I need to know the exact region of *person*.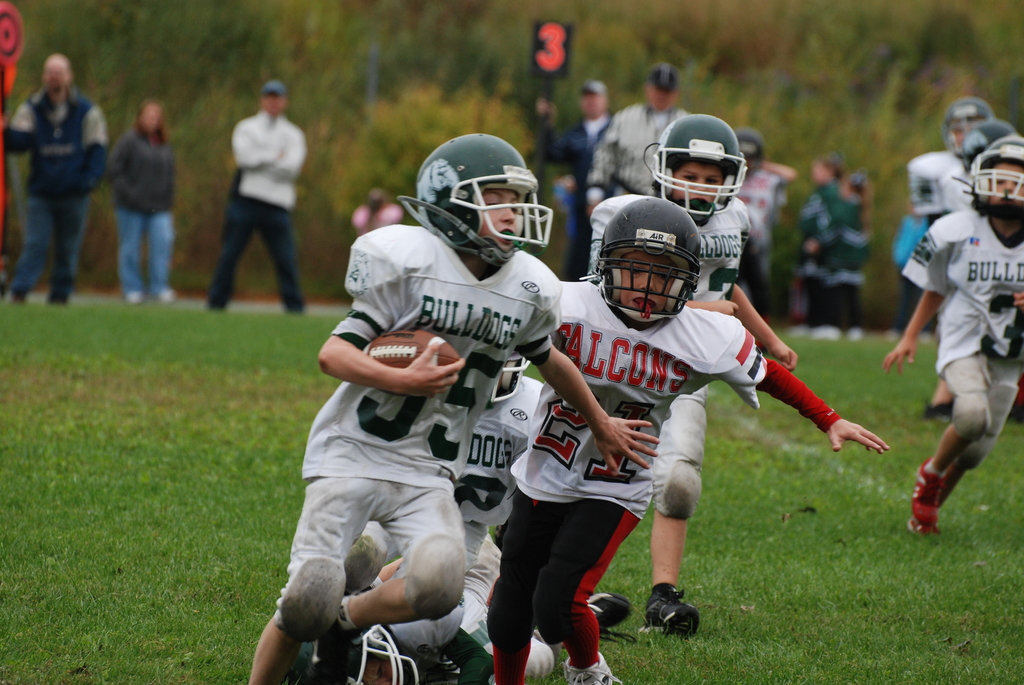
Region: 823/174/872/329.
